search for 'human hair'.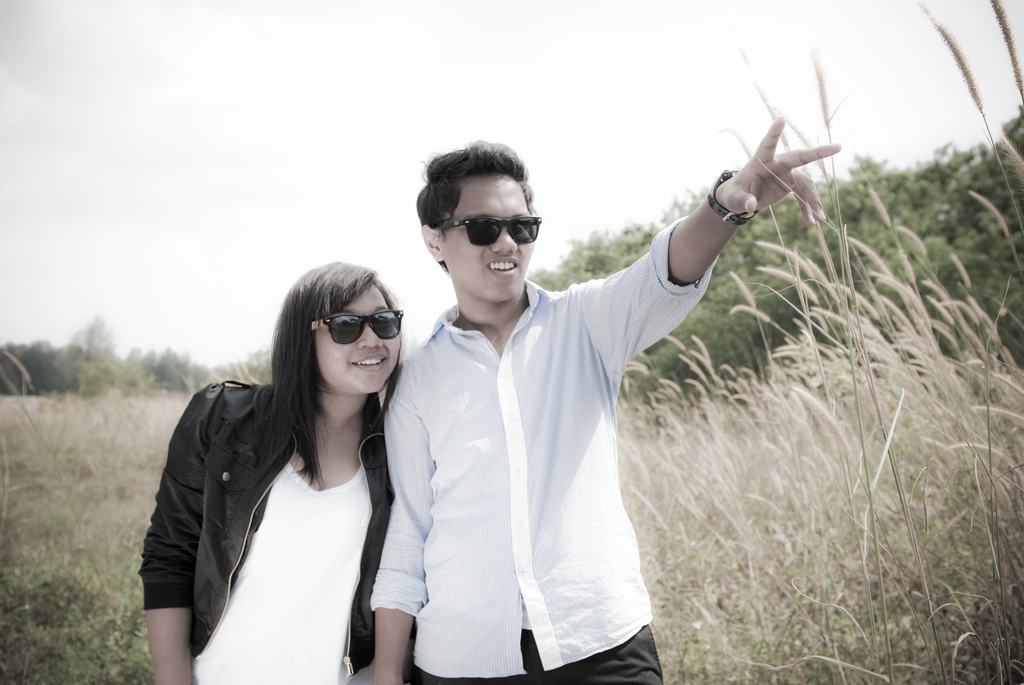
Found at x1=255 y1=257 x2=415 y2=488.
